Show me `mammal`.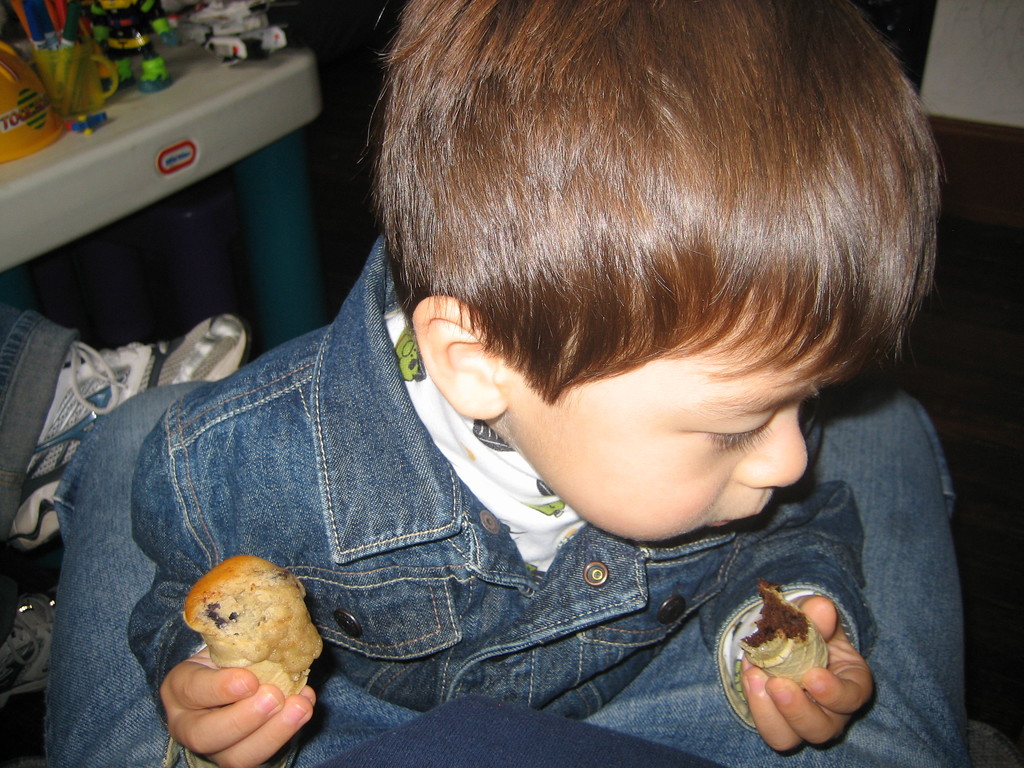
`mammal` is here: Rect(55, 385, 961, 767).
